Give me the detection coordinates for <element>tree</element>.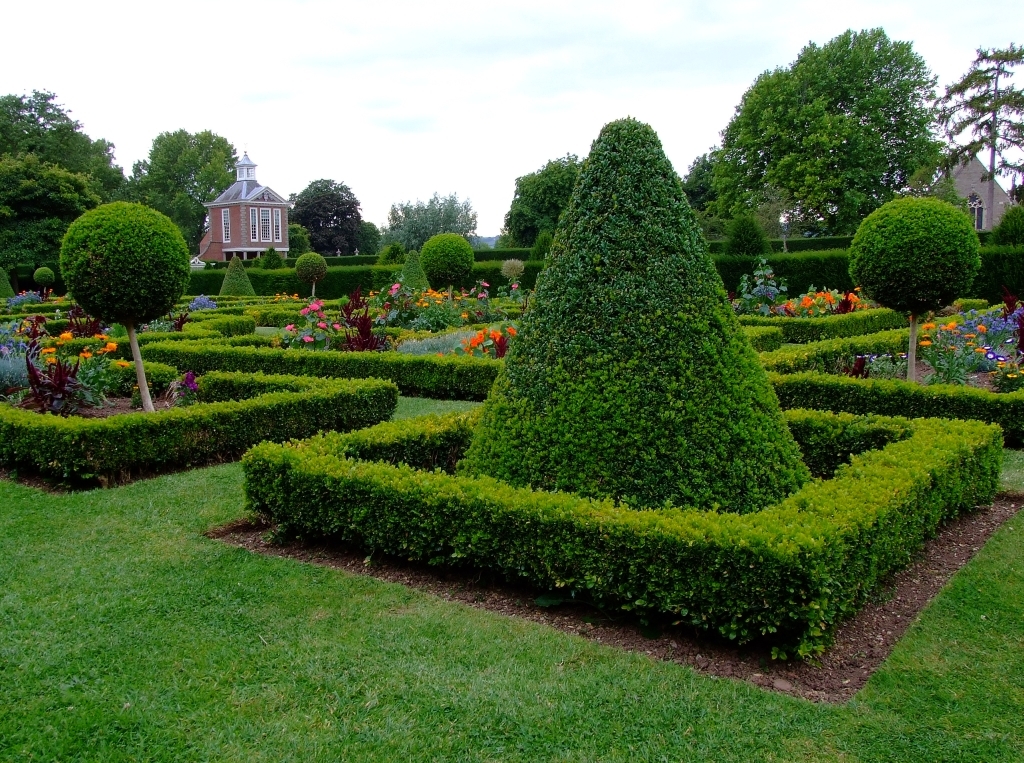
[left=7, top=88, right=115, bottom=293].
